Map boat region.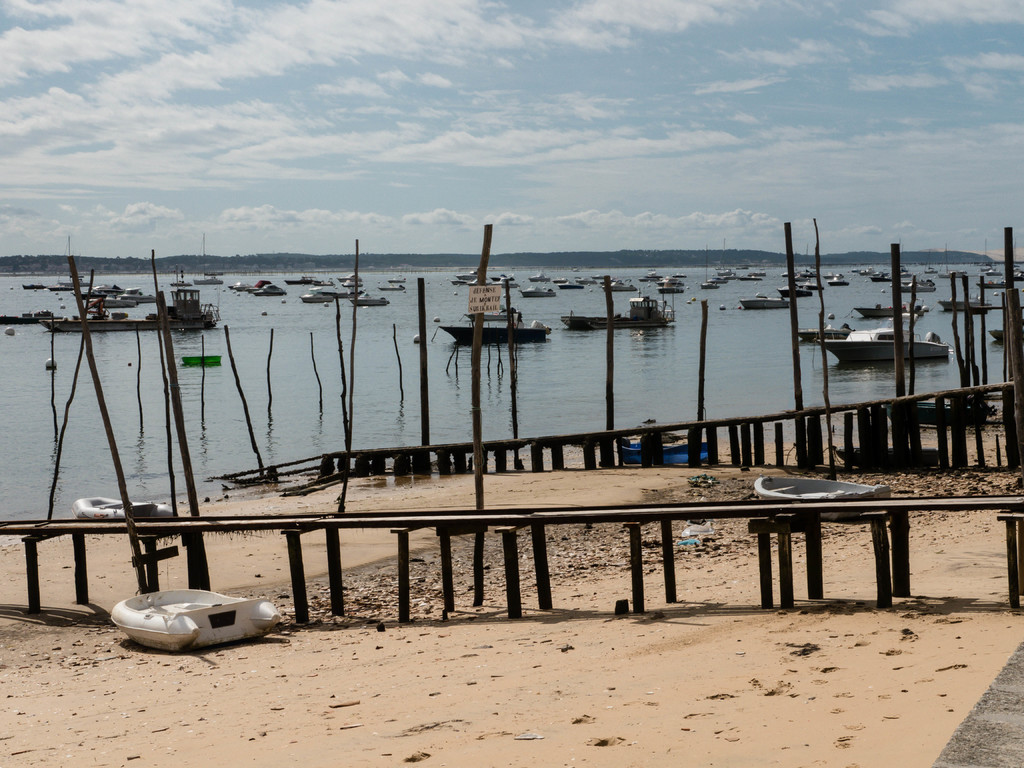
Mapped to <region>301, 294, 334, 304</region>.
